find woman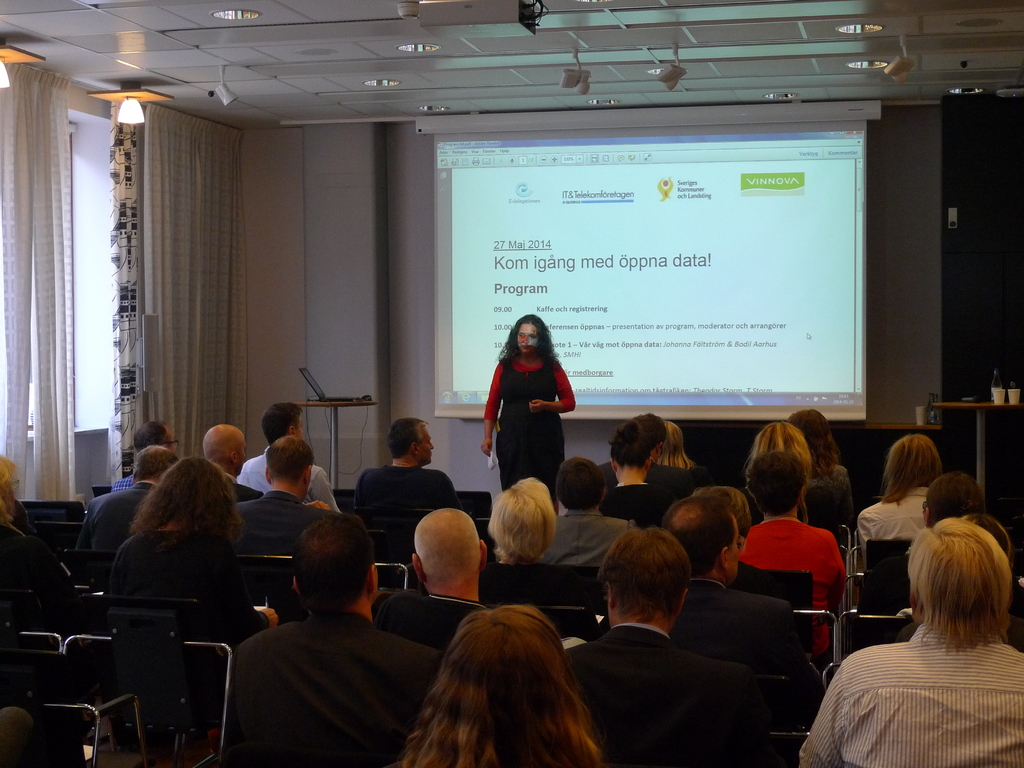
(394,603,599,767)
